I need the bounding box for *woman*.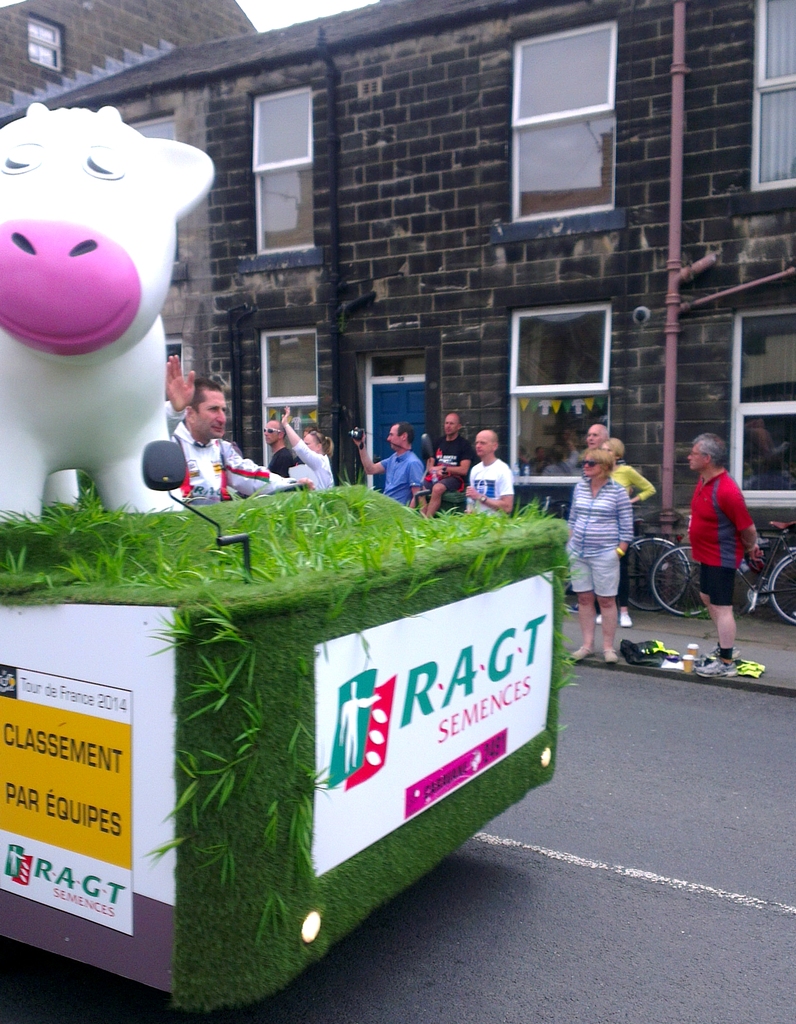
Here it is: (569,452,634,663).
